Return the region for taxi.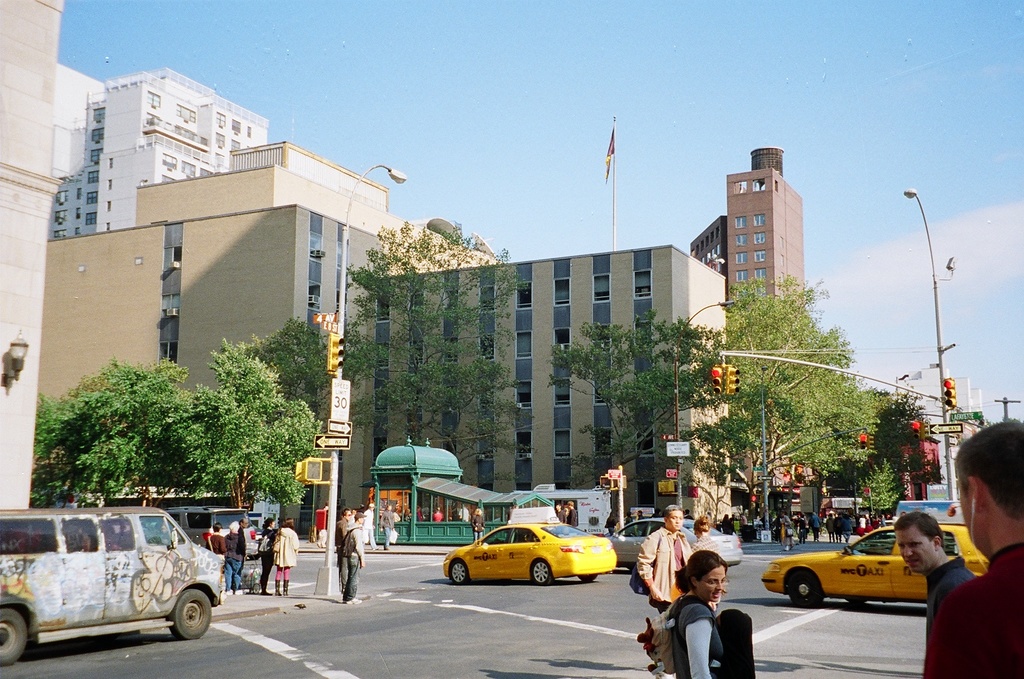
<region>761, 503, 999, 609</region>.
